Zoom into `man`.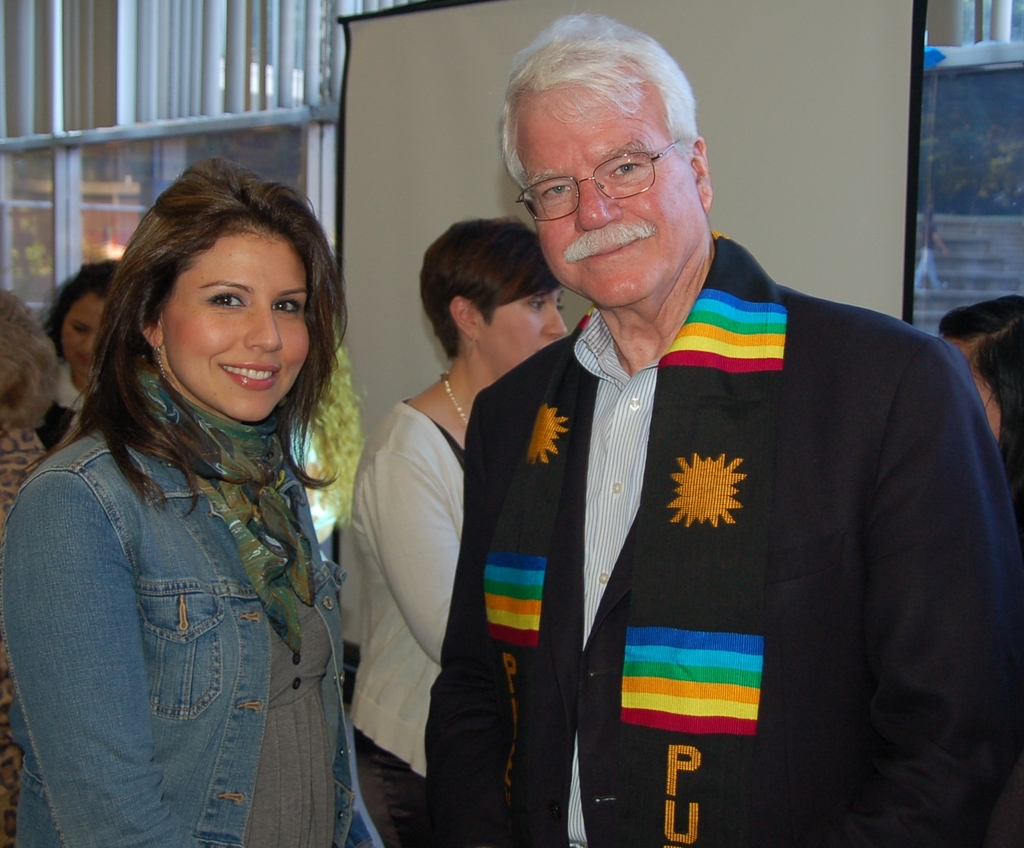
Zoom target: 438,56,979,829.
